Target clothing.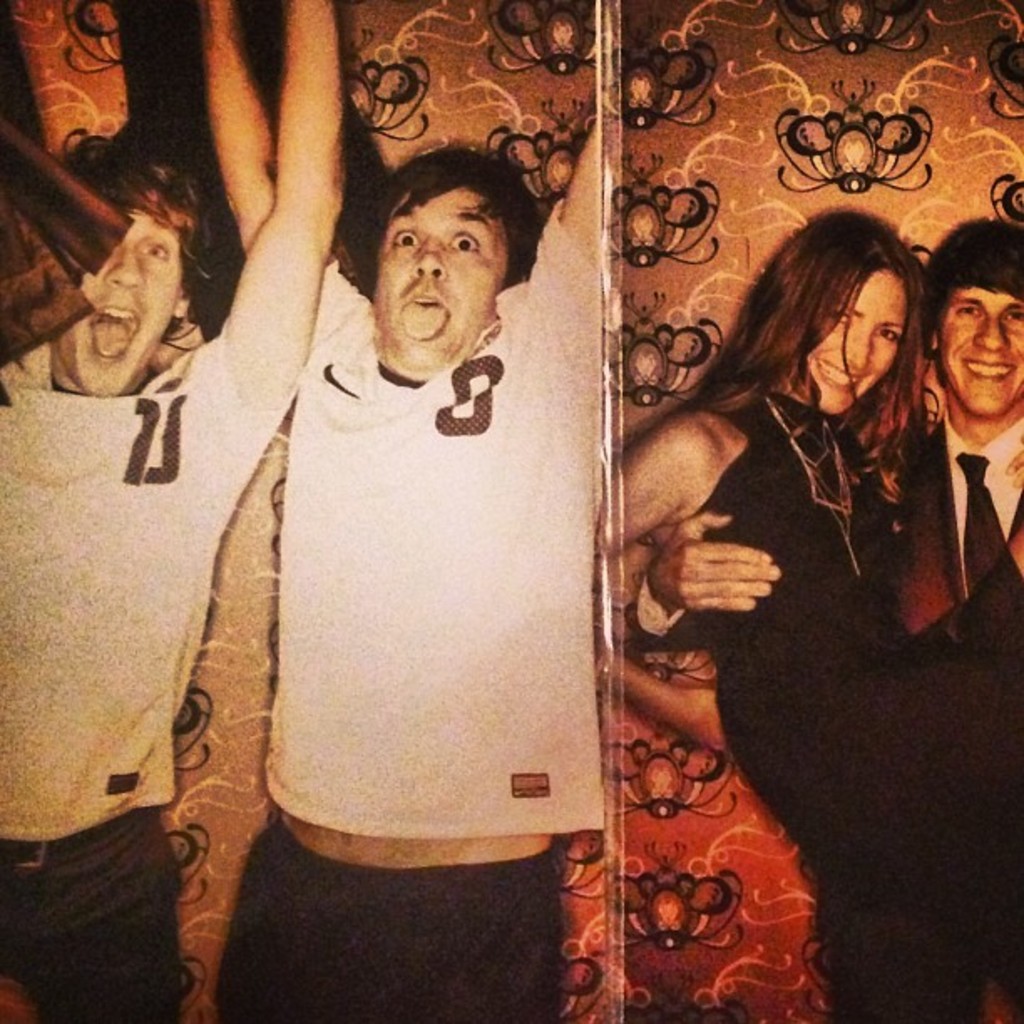
Target region: bbox(0, 335, 303, 832).
